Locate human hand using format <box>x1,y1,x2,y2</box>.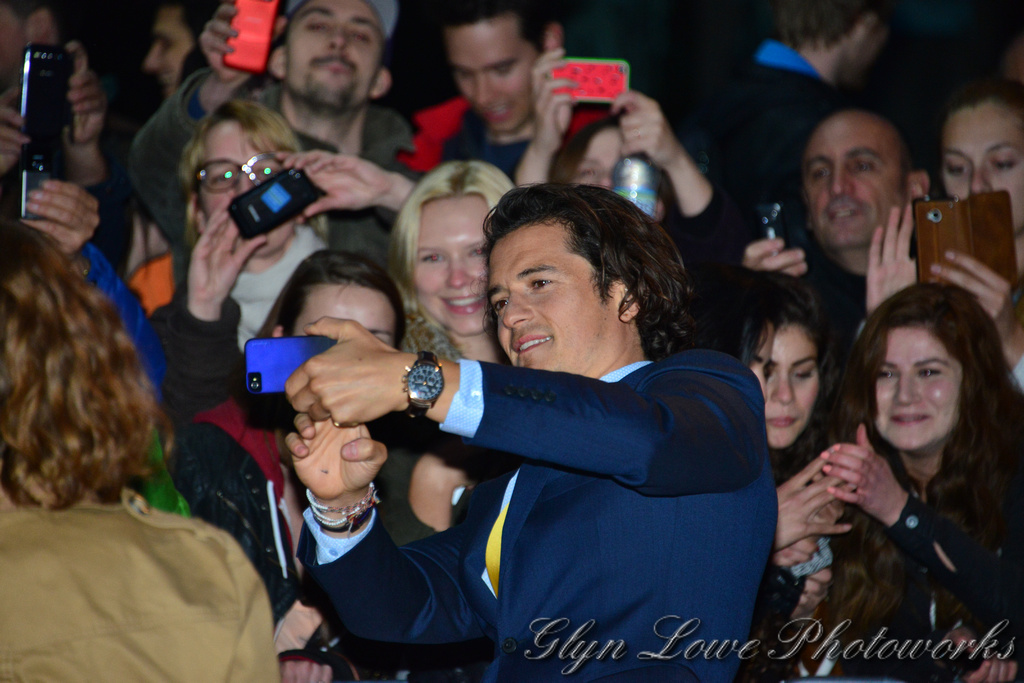
<box>189,0,292,89</box>.
